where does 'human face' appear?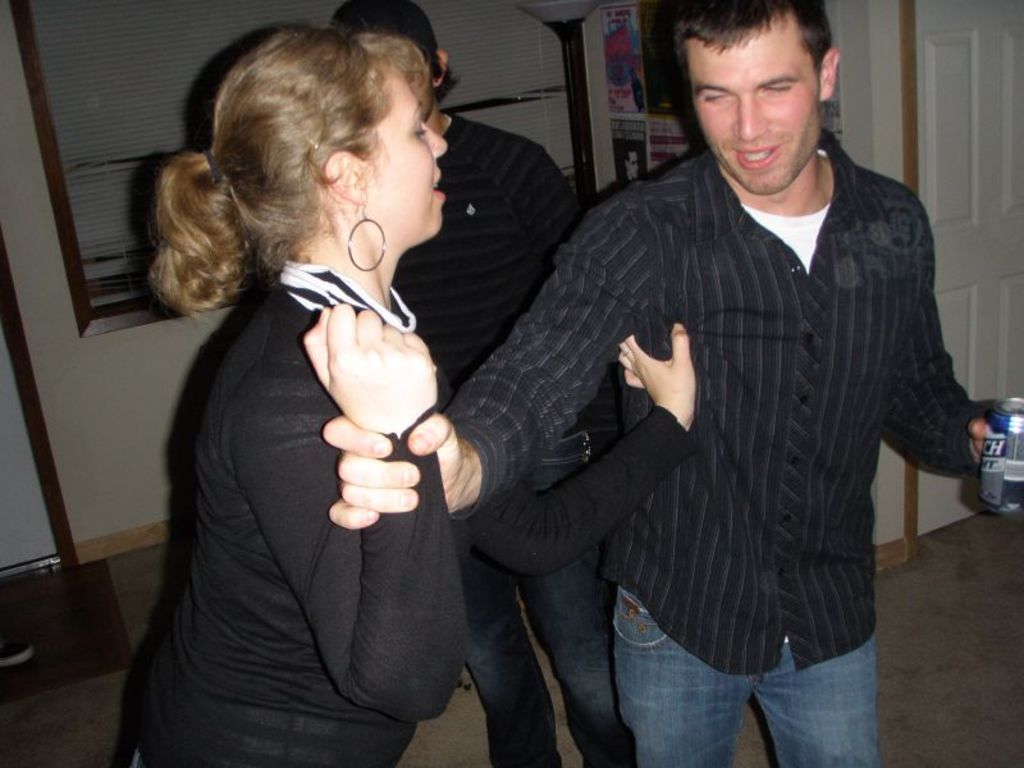
Appears at {"x1": 357, "y1": 63, "x2": 444, "y2": 246}.
